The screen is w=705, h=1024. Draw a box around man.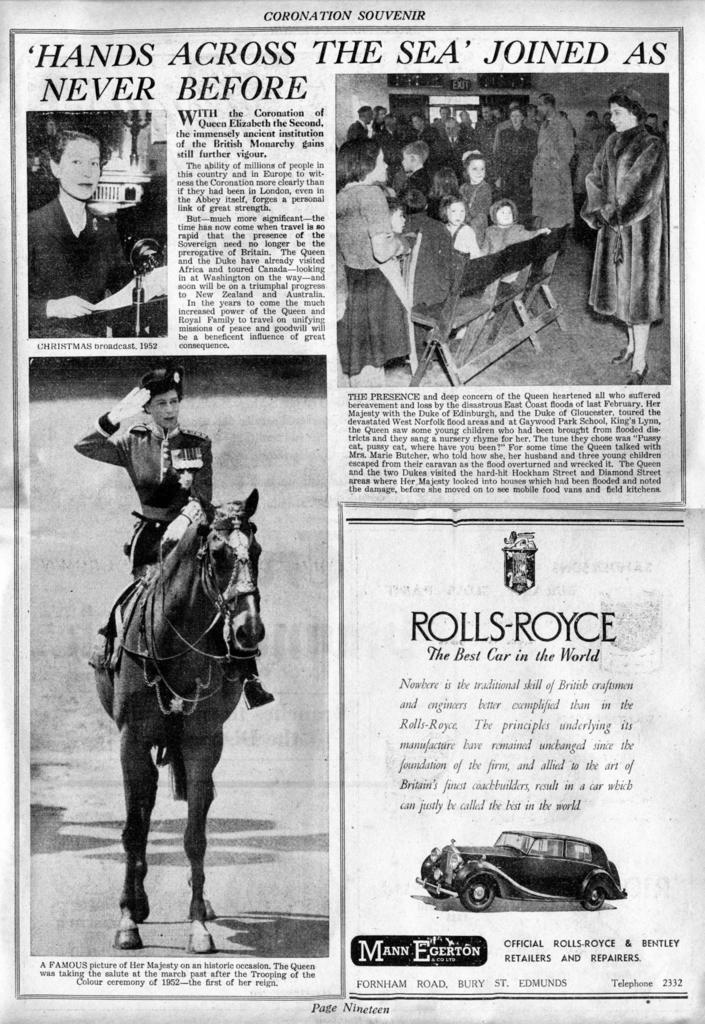
473 102 497 171.
